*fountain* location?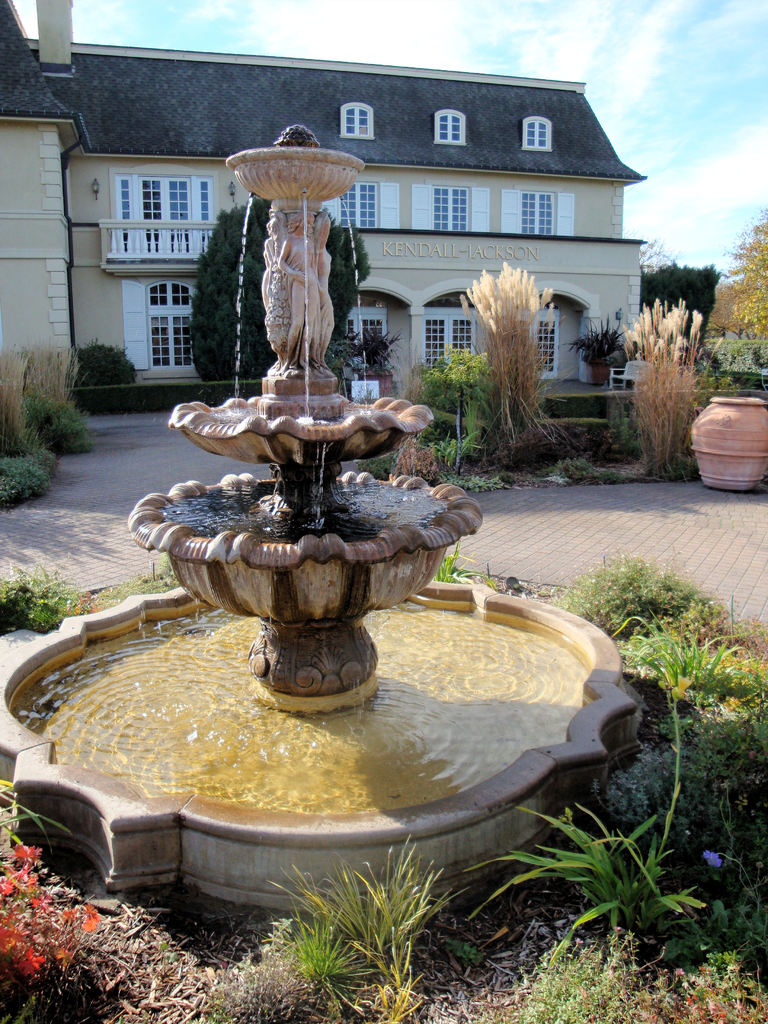
64:100:604:922
